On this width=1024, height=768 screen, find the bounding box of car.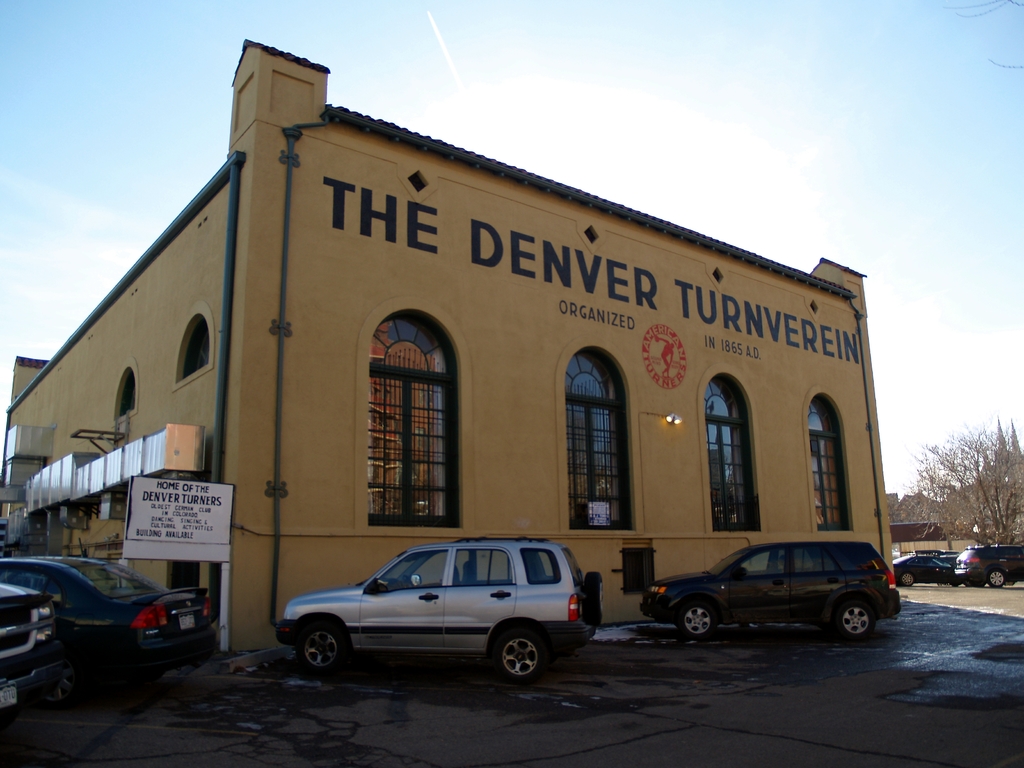
Bounding box: select_region(952, 545, 1023, 587).
